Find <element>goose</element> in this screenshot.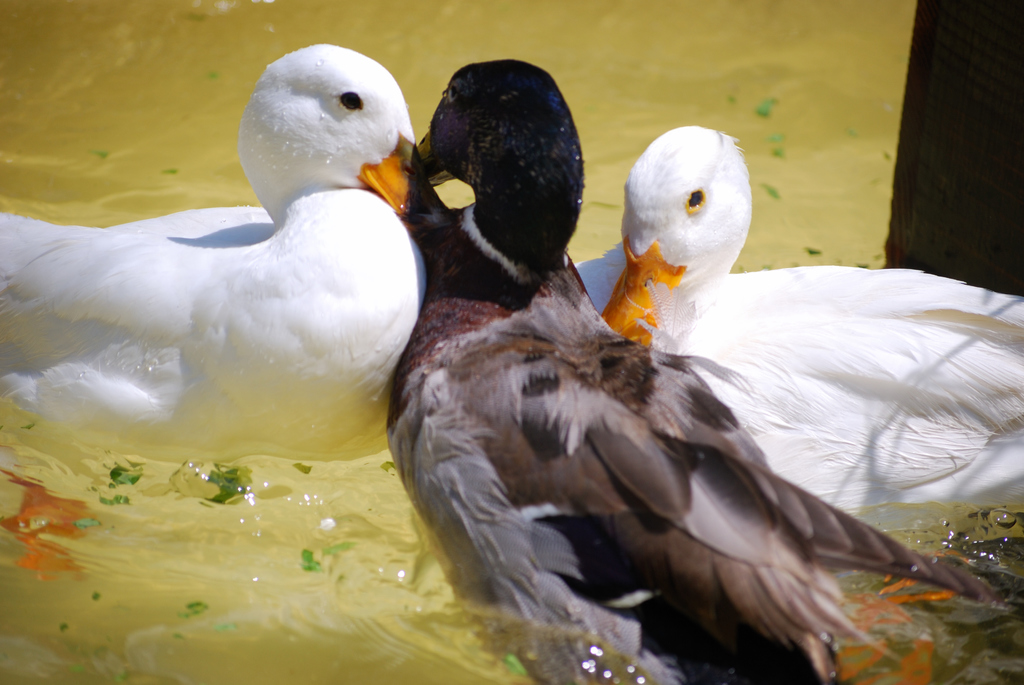
The bounding box for <element>goose</element> is x1=570, y1=124, x2=1023, y2=546.
